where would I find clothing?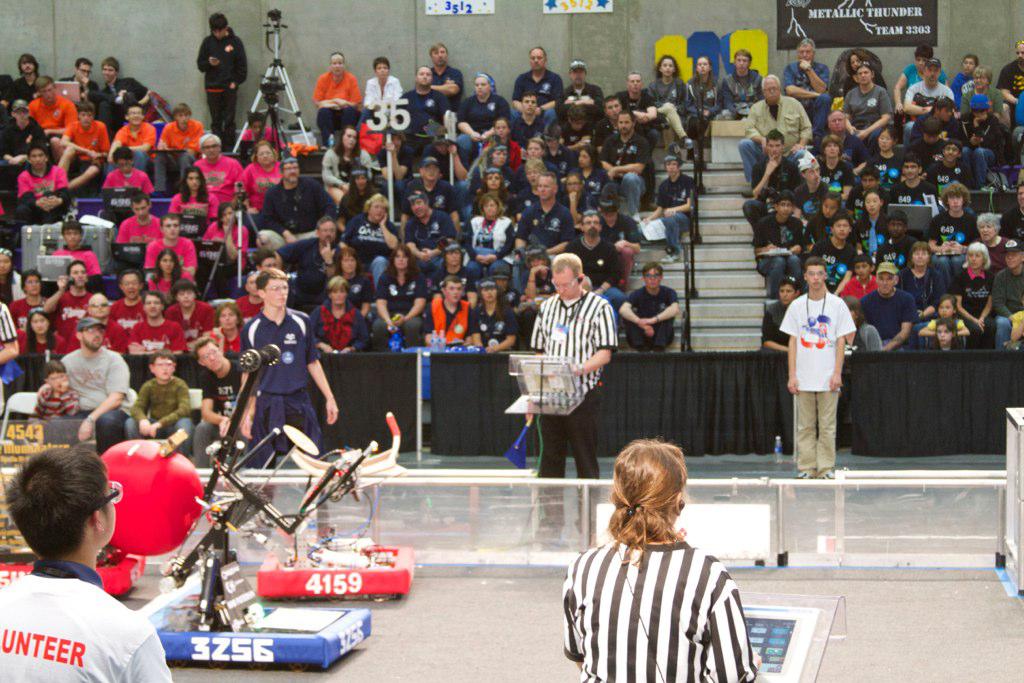
At 260,171,339,228.
